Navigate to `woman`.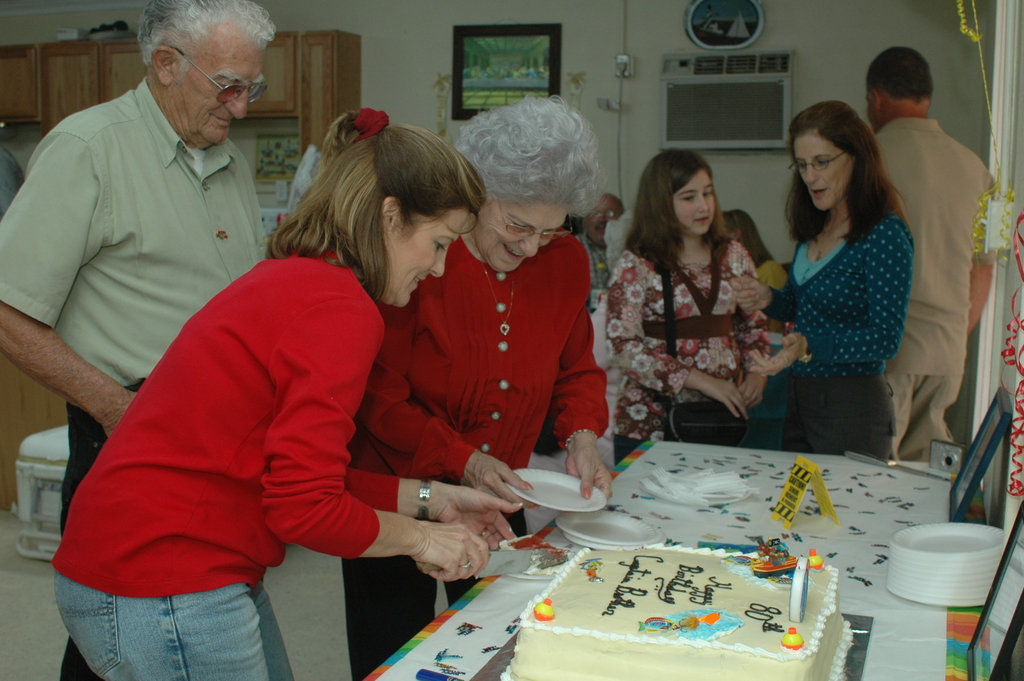
Navigation target: 616 153 811 467.
